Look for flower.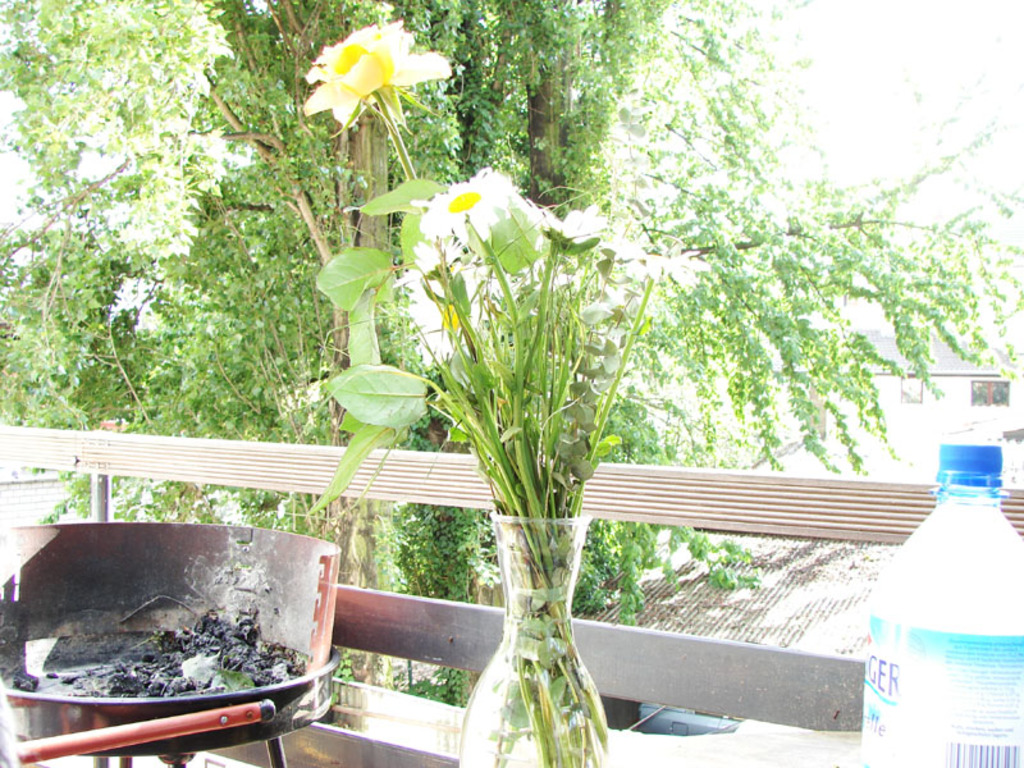
Found: [408,166,511,241].
